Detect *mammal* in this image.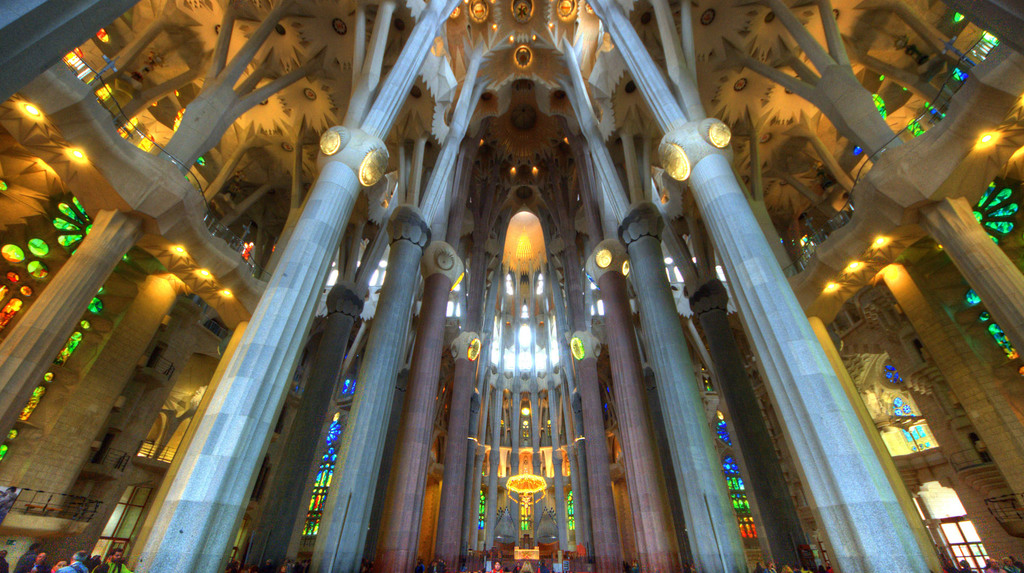
Detection: box(0, 549, 9, 571).
